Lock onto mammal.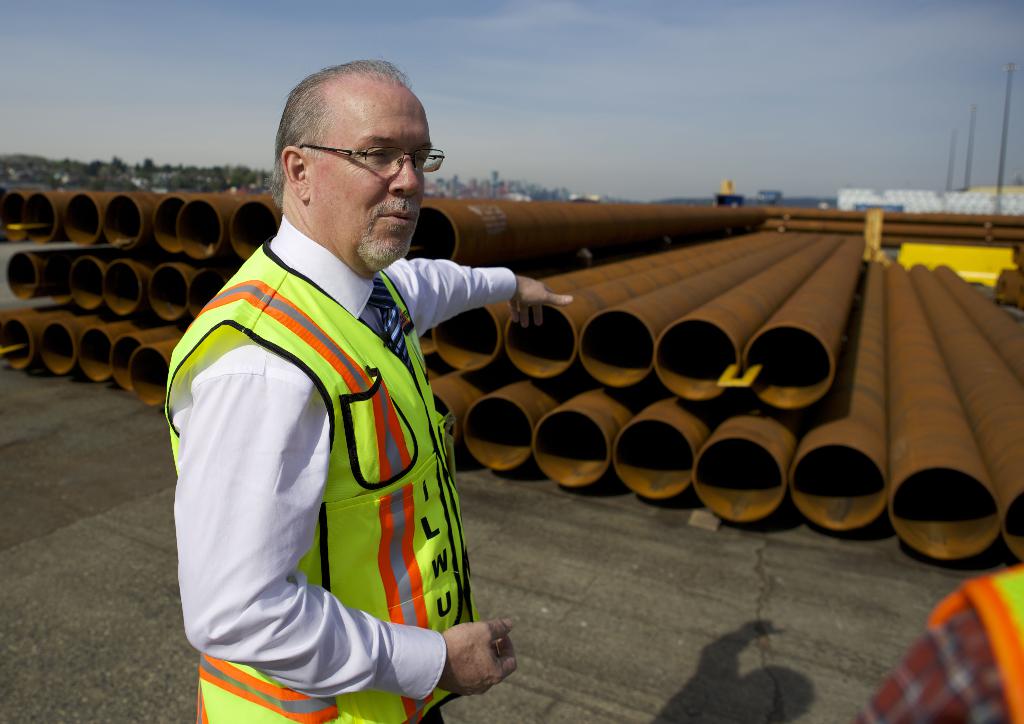
Locked: (163, 107, 505, 723).
